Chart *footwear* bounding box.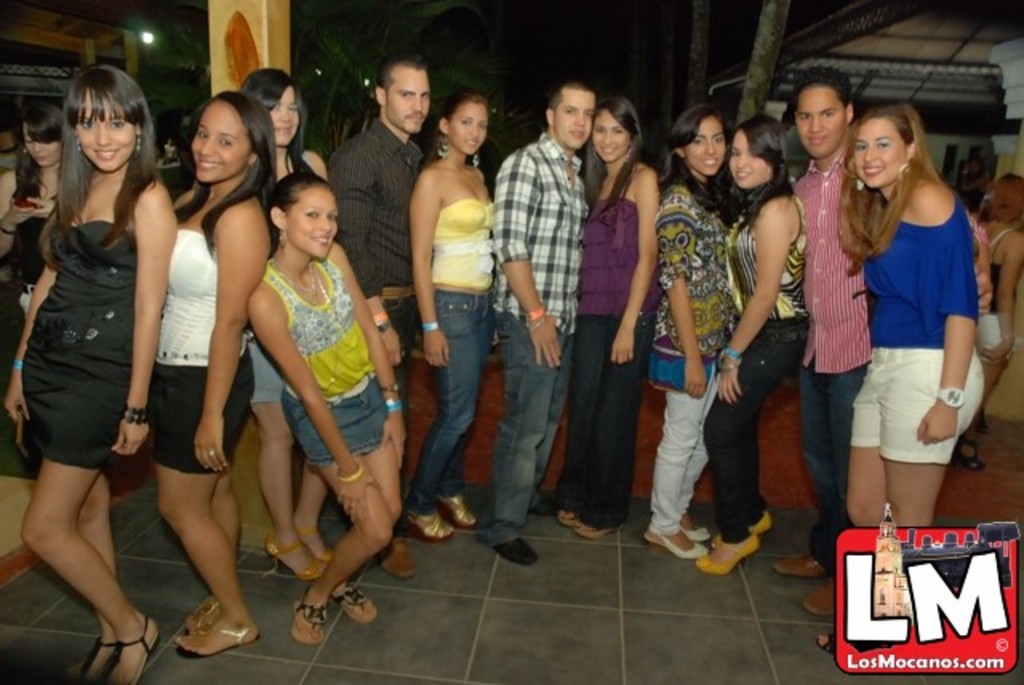
Charted: {"x1": 771, "y1": 552, "x2": 826, "y2": 581}.
